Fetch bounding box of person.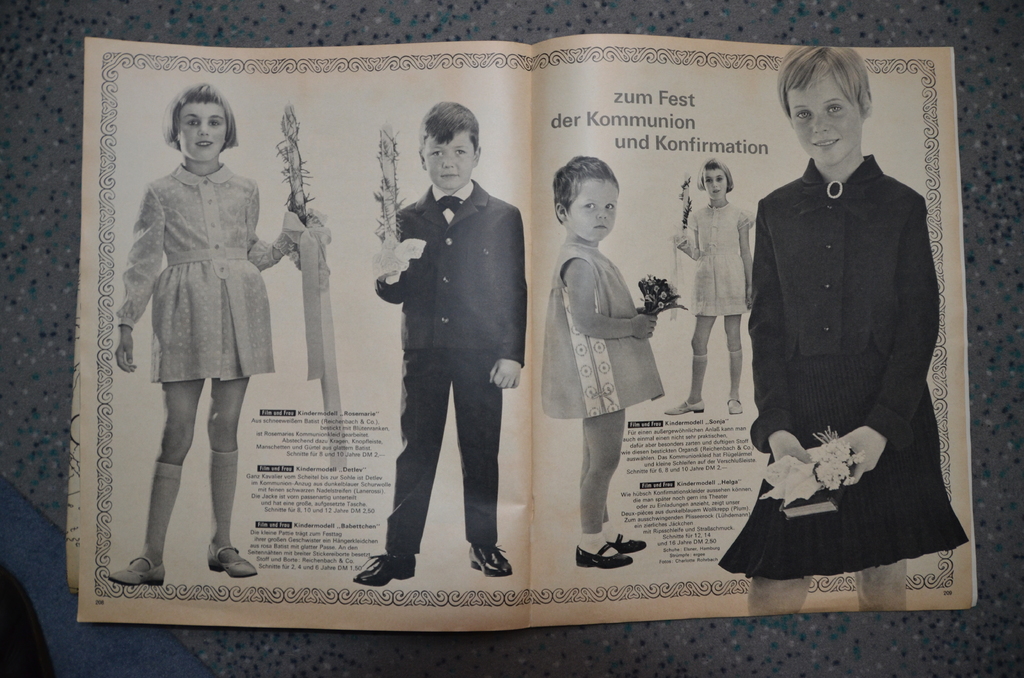
Bbox: [668,155,753,416].
